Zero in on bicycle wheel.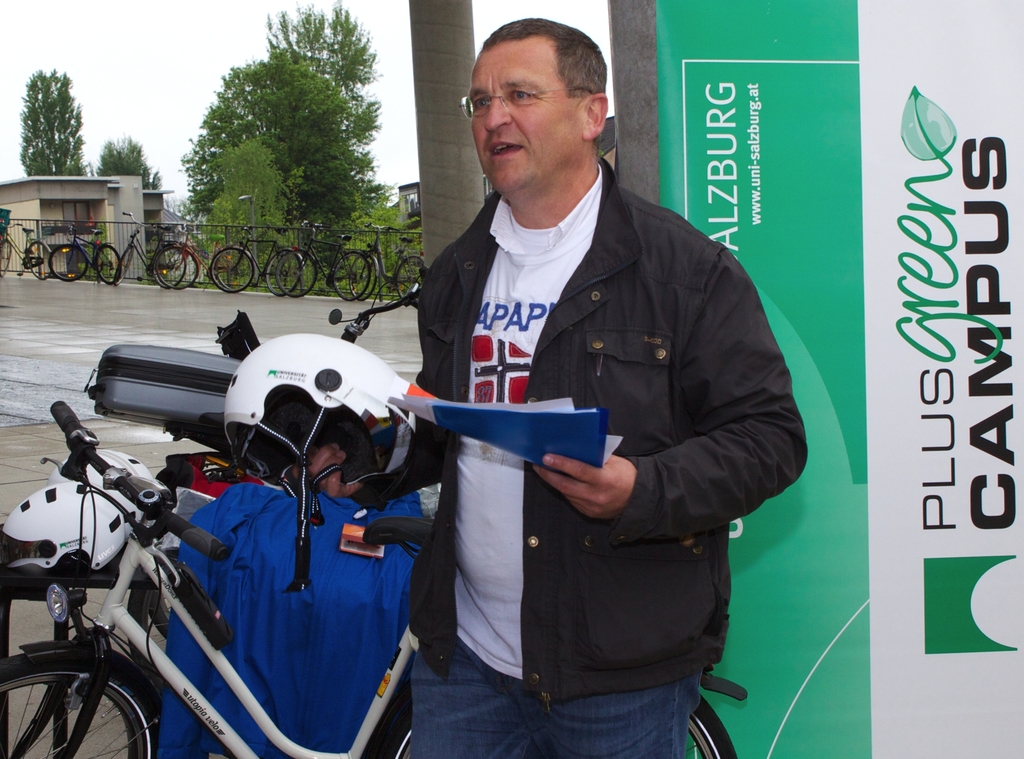
Zeroed in: x1=391 y1=256 x2=422 y2=303.
